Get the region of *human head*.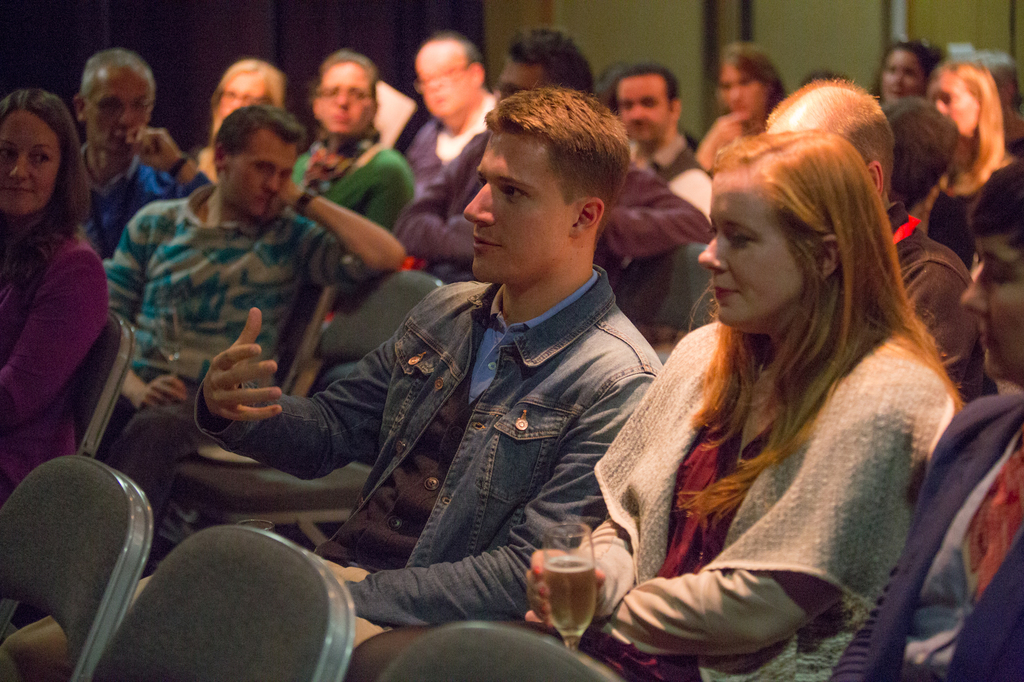
locate(612, 63, 685, 150).
